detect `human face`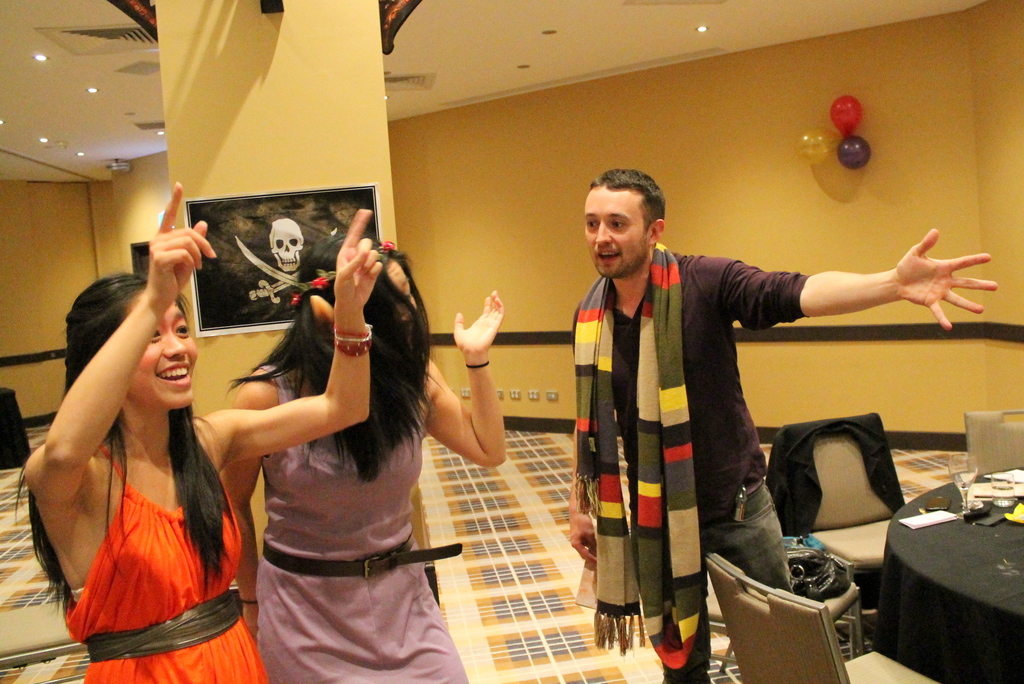
box=[373, 254, 426, 340]
